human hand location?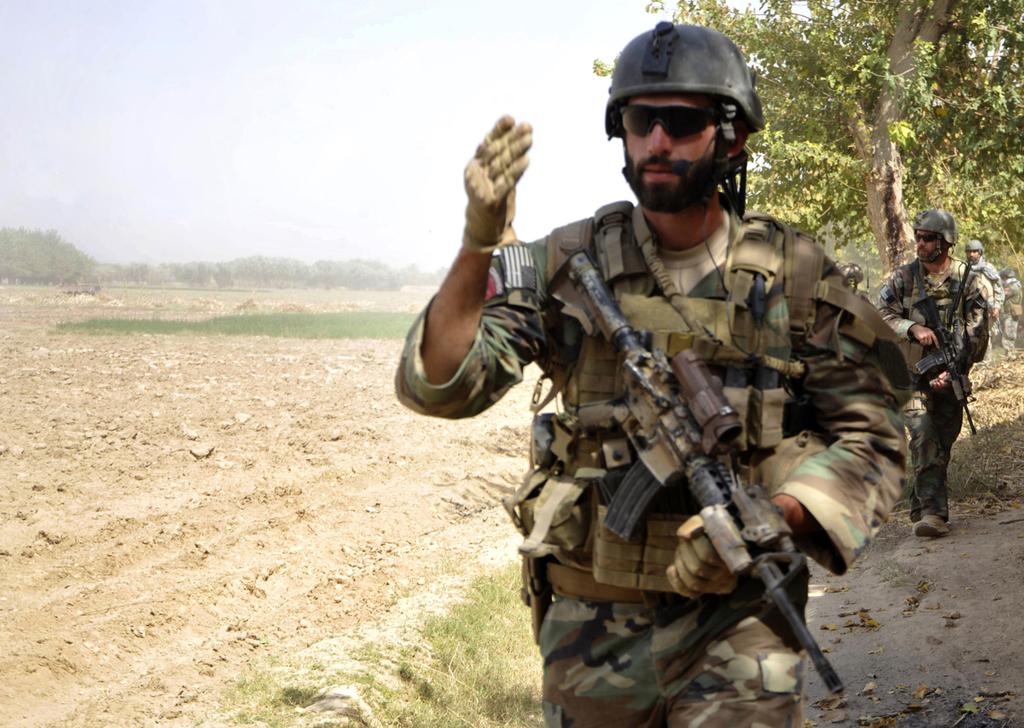
x1=663 y1=513 x2=740 y2=603
